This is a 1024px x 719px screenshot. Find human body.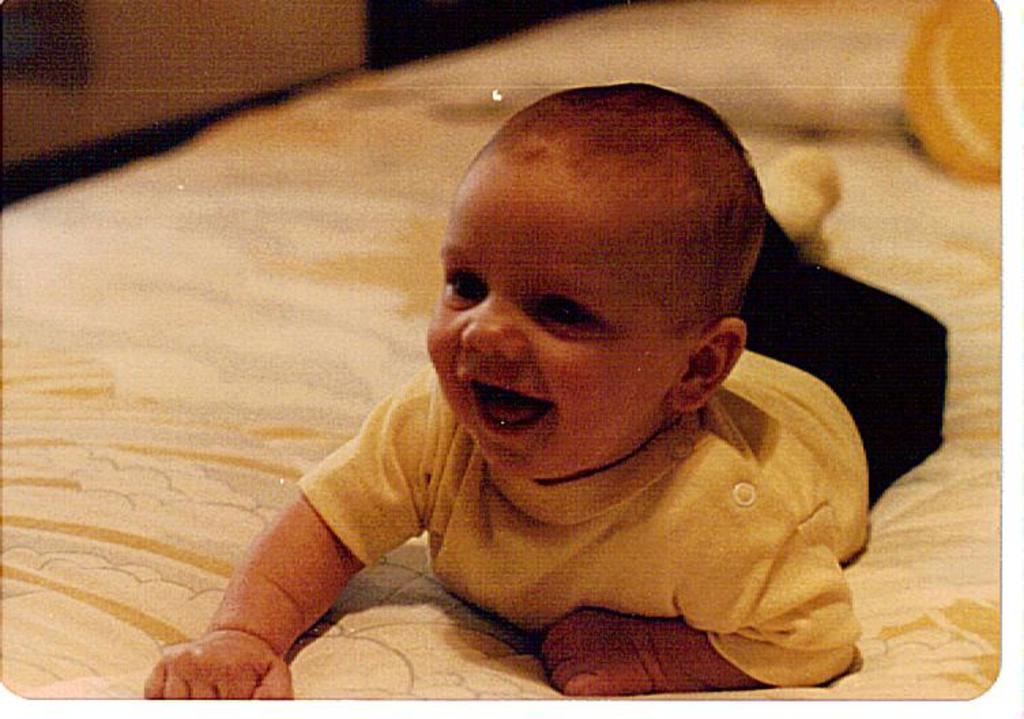
Bounding box: rect(114, 114, 903, 704).
